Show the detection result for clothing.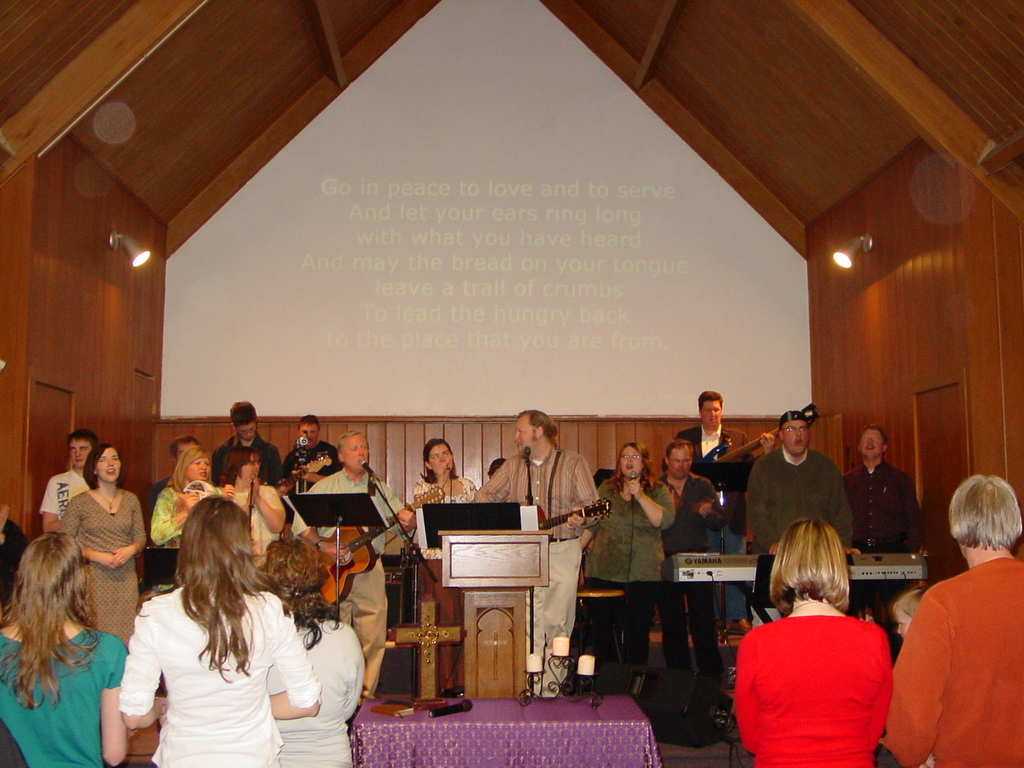
(195, 427, 293, 496).
